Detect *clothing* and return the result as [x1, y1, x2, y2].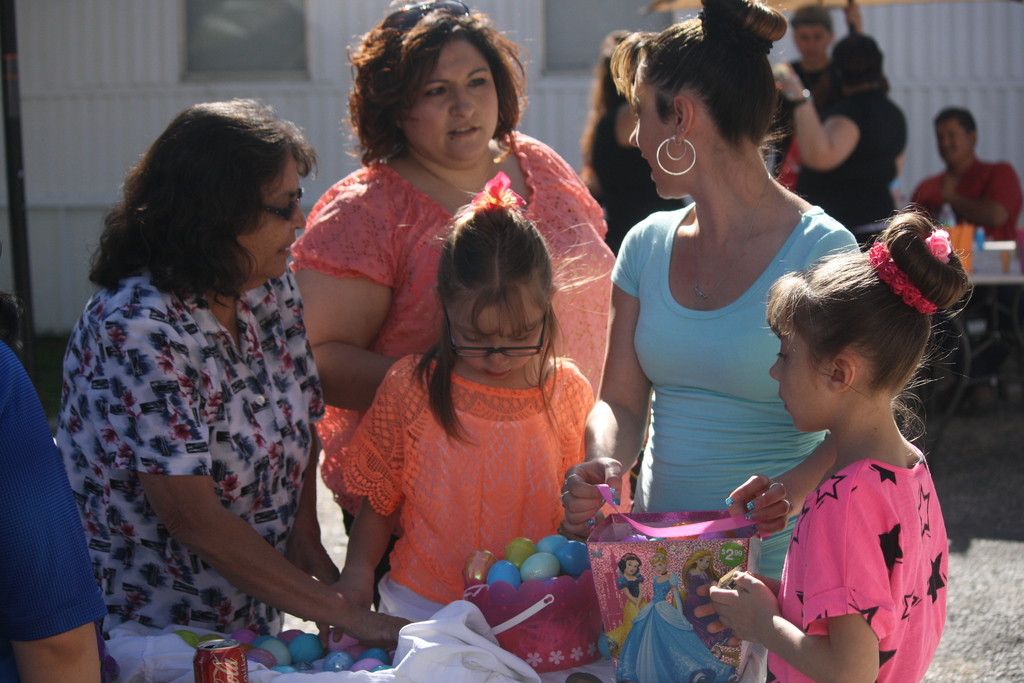
[903, 154, 1023, 379].
